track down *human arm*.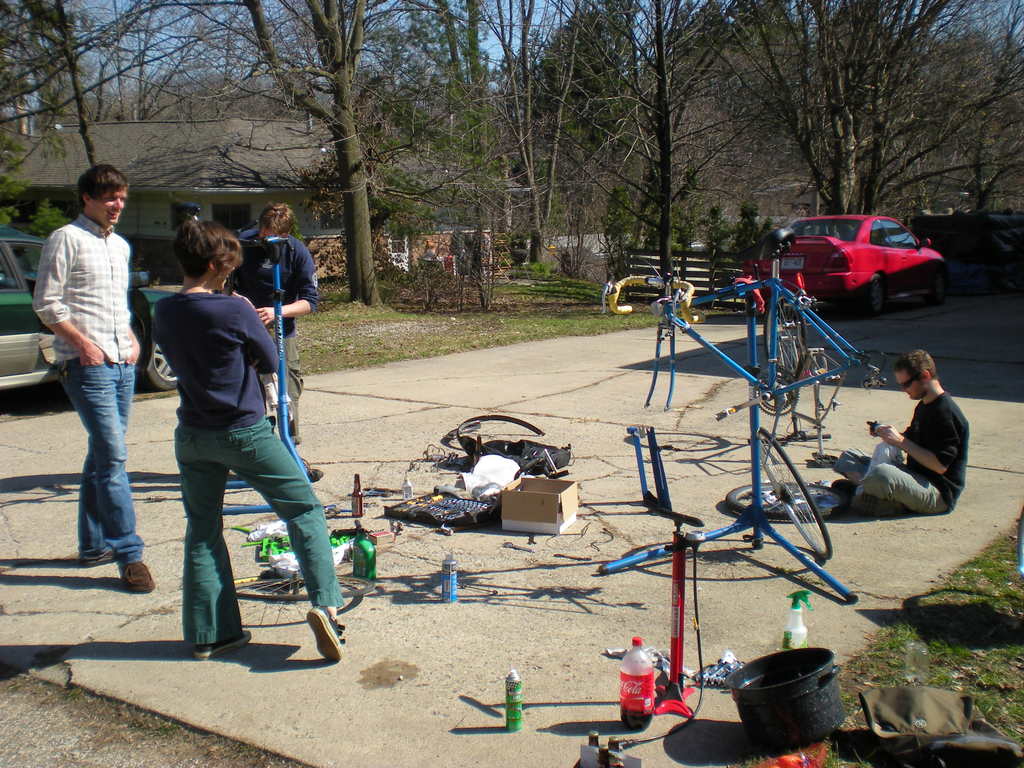
Tracked to crop(253, 242, 316, 323).
